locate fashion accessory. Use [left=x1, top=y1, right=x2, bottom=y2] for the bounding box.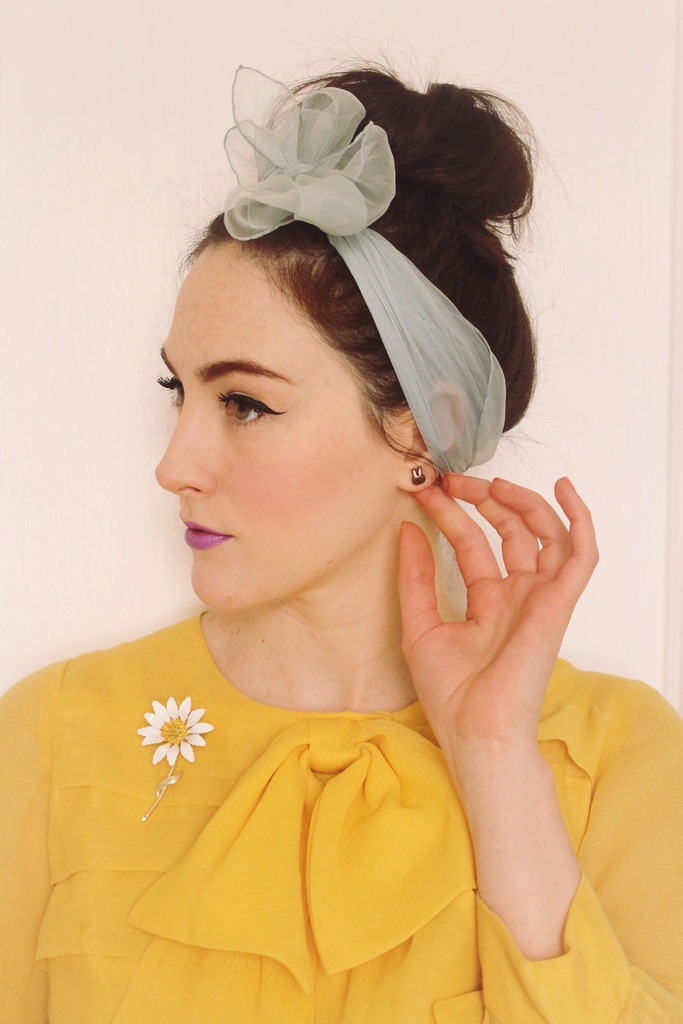
[left=134, top=696, right=217, bottom=824].
